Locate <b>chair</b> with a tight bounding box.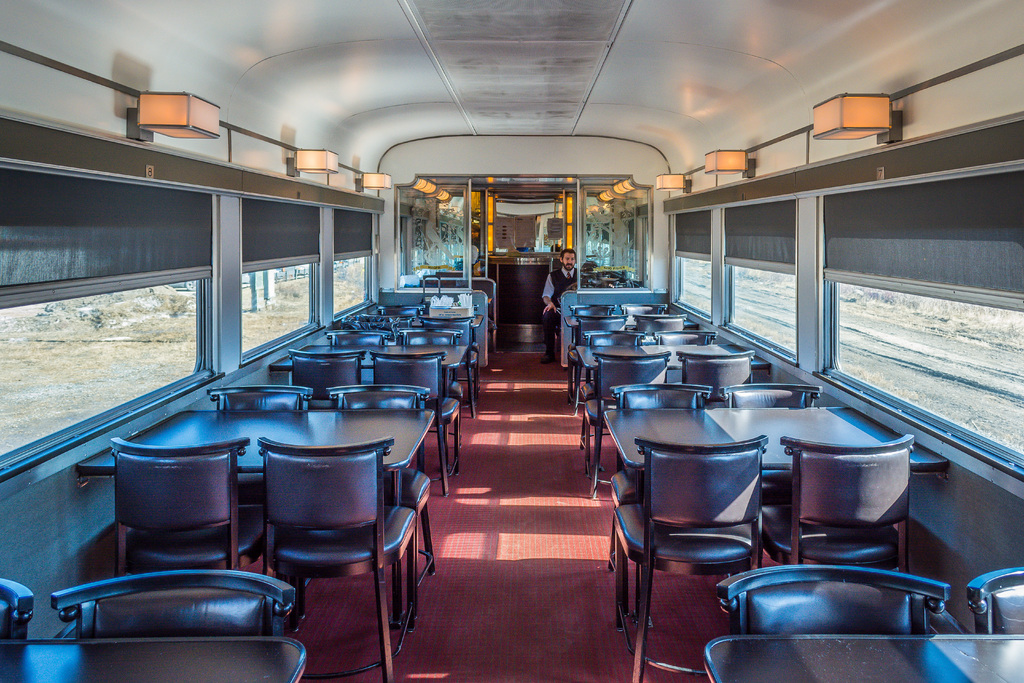
<bbox>652, 328, 720, 357</bbox>.
